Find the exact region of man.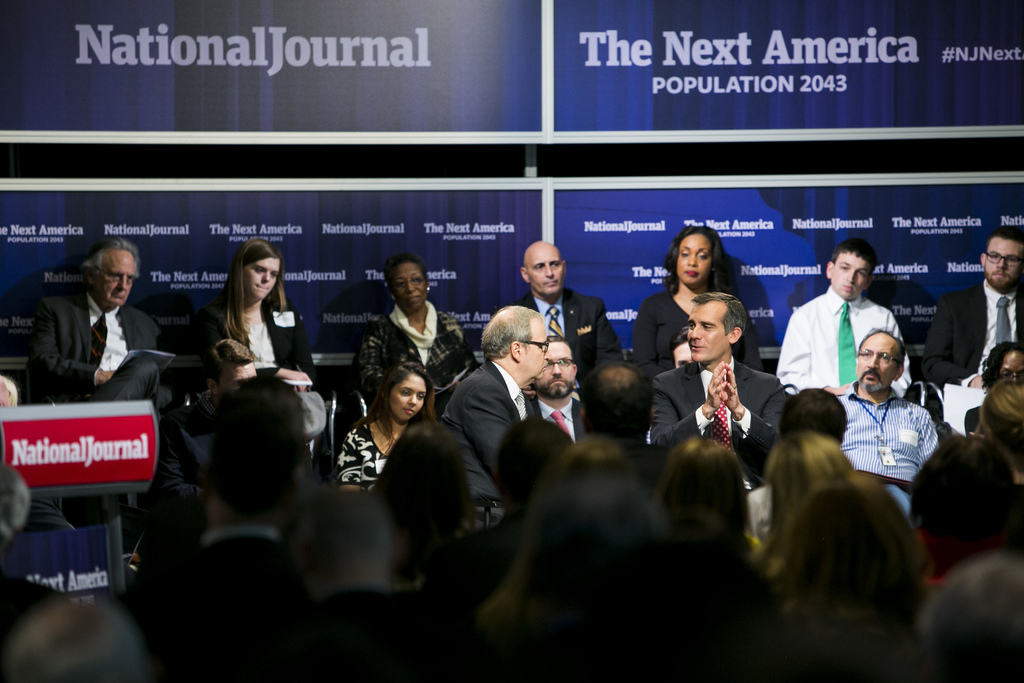
Exact region: [579,375,670,505].
